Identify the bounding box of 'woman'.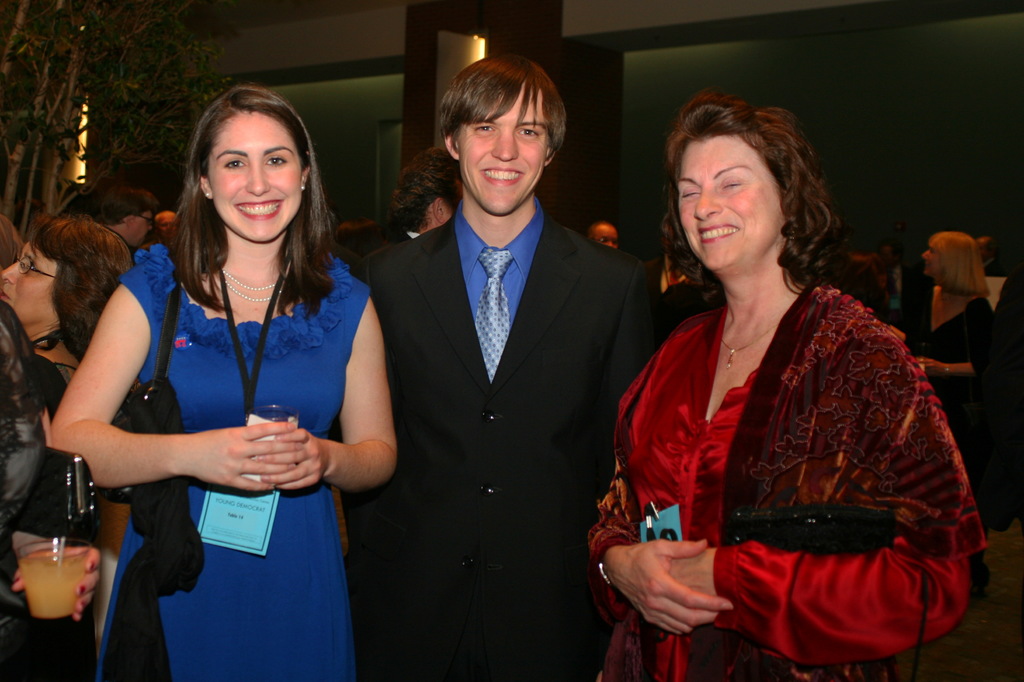
{"left": 0, "top": 226, "right": 151, "bottom": 681}.
